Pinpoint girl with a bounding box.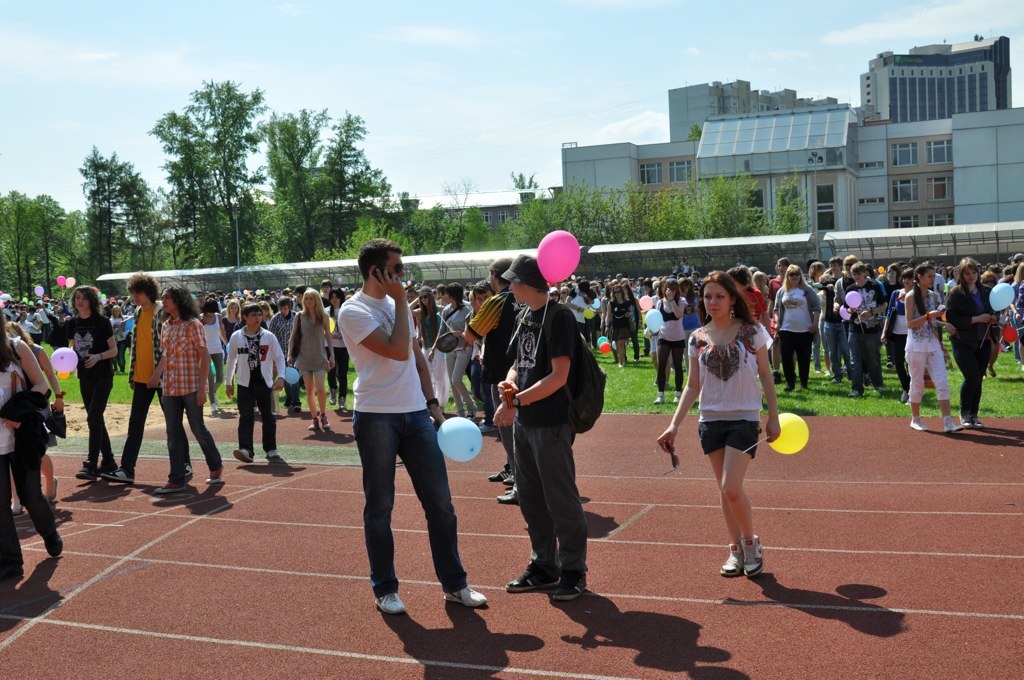
655,262,784,583.
